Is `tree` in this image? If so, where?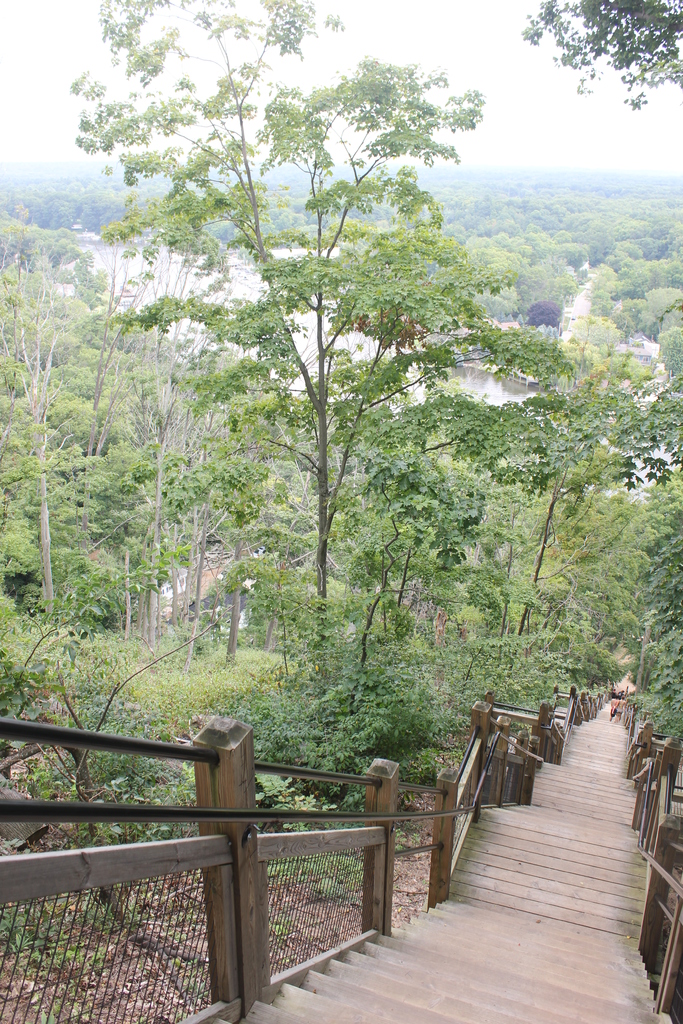
Yes, at l=459, t=185, r=538, b=230.
